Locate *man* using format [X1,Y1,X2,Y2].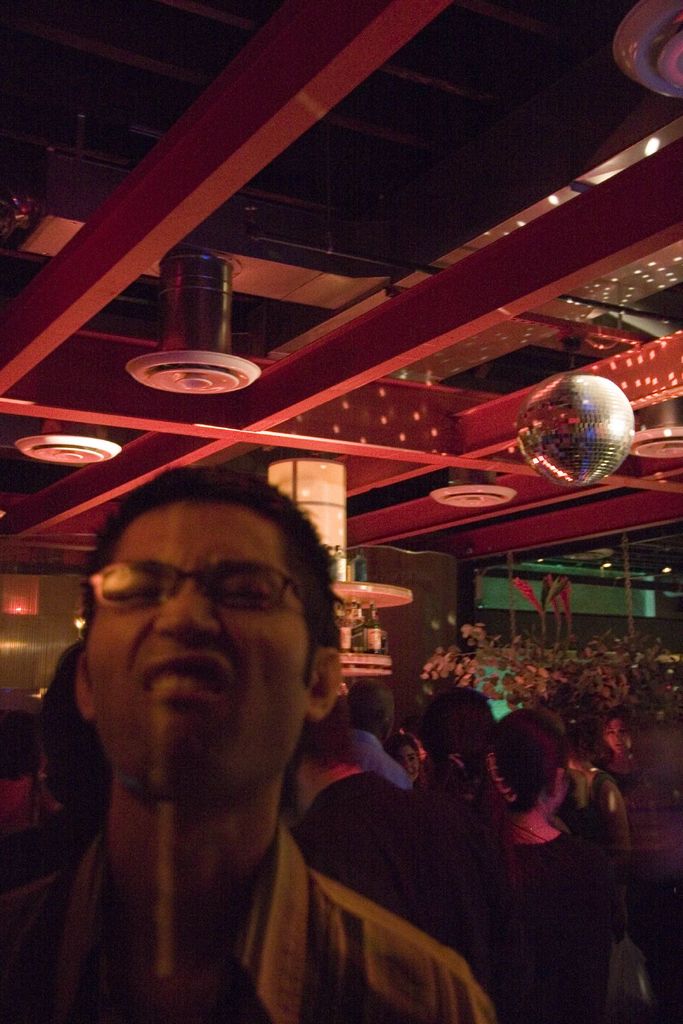
[6,376,537,1023].
